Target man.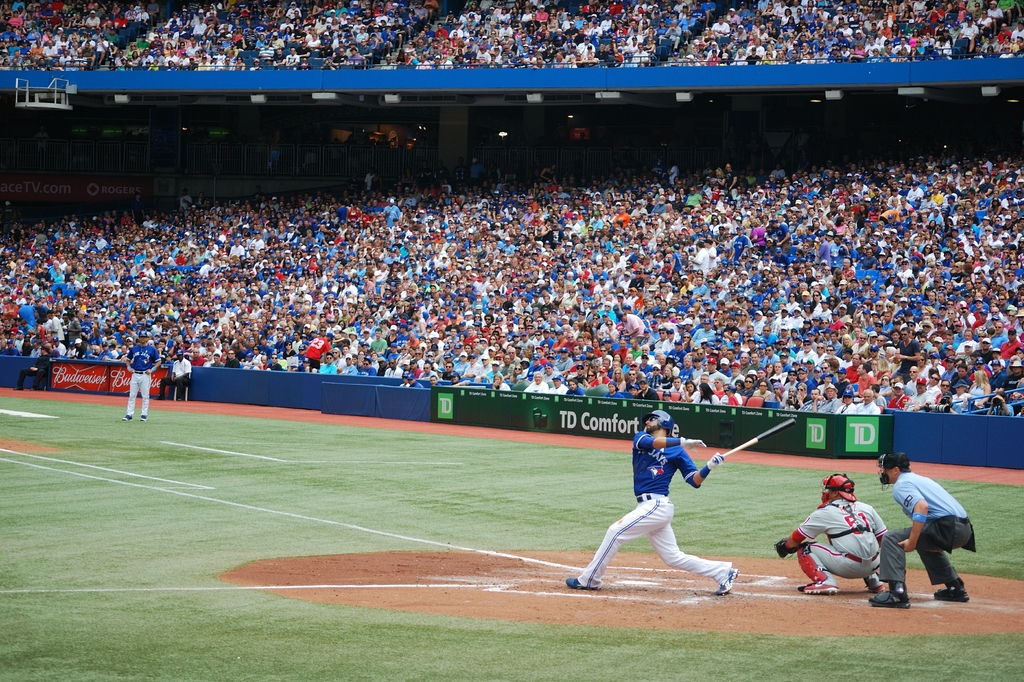
Target region: x1=474, y1=304, x2=486, y2=318.
